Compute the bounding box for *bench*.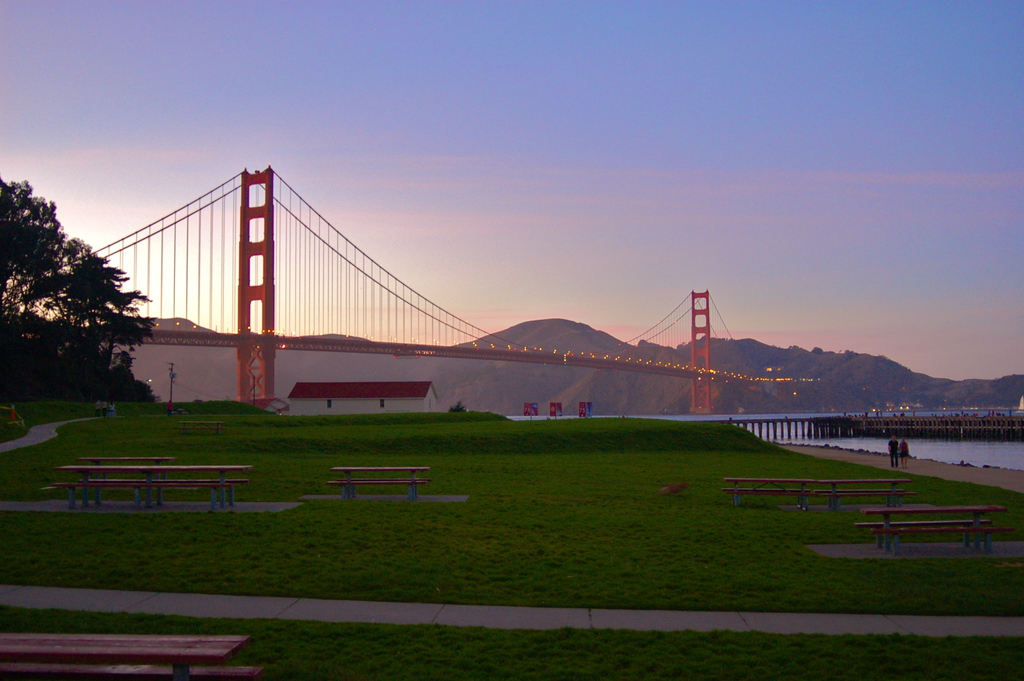
173, 418, 222, 434.
